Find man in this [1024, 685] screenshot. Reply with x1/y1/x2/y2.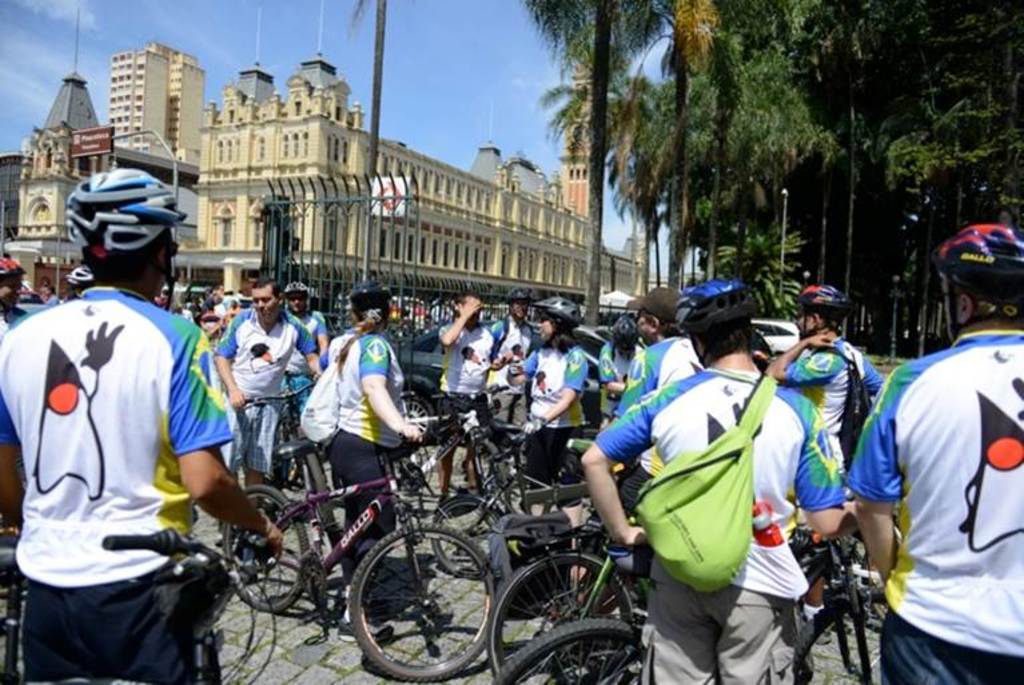
0/166/284/684.
